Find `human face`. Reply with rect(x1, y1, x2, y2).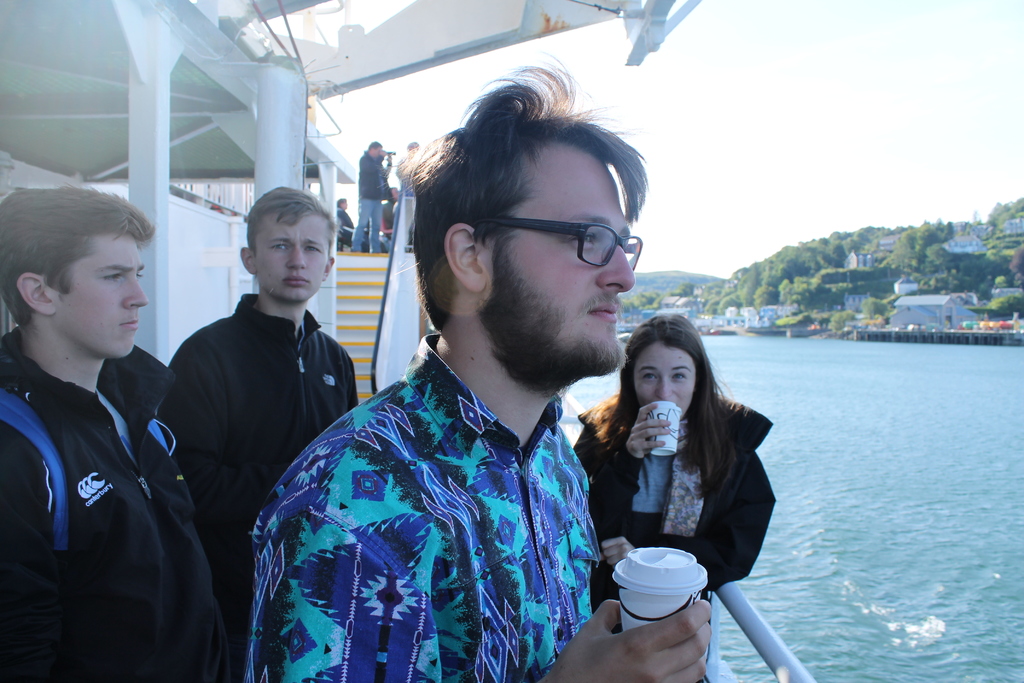
rect(54, 230, 149, 360).
